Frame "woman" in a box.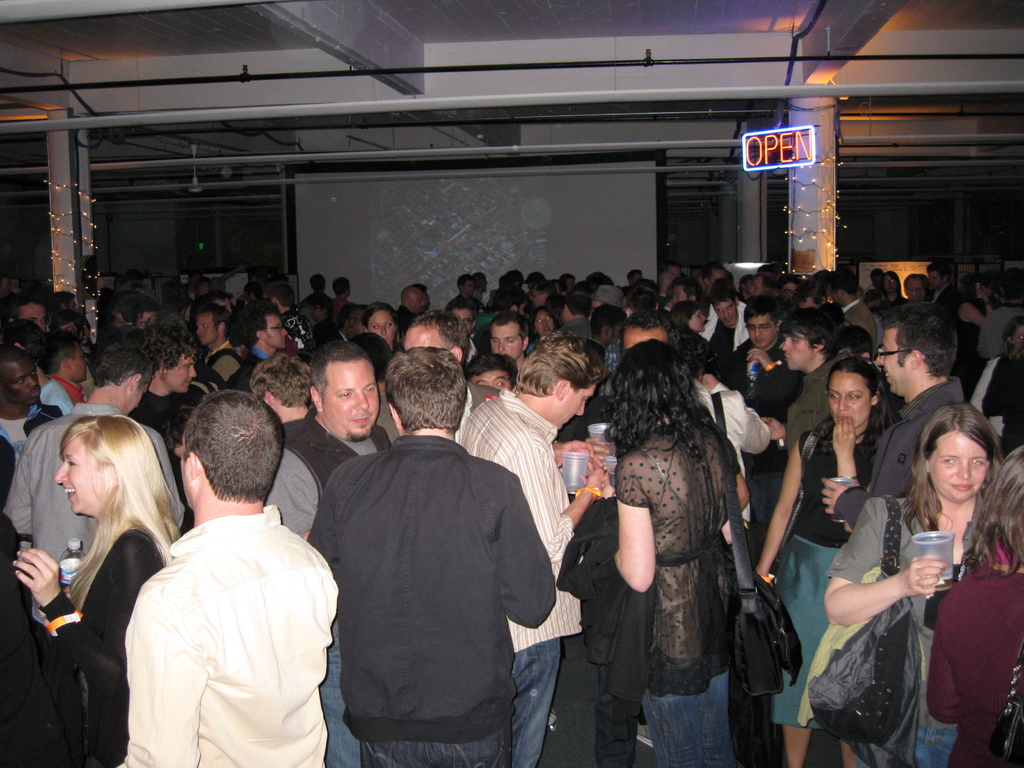
[10, 377, 176, 756].
